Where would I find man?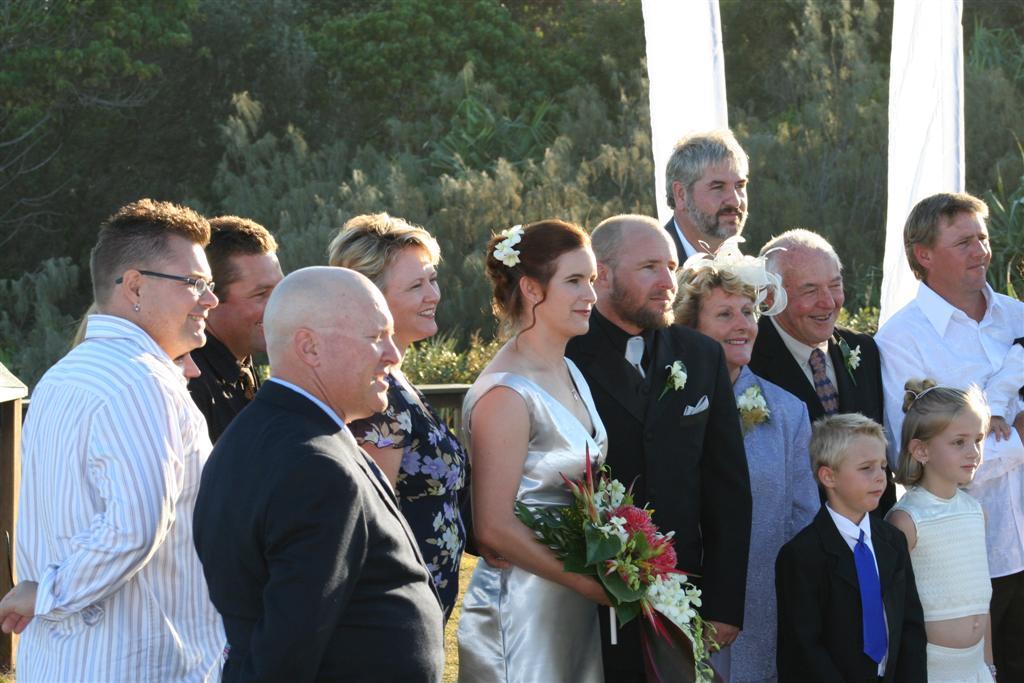
At (left=0, top=195, right=218, bottom=682).
